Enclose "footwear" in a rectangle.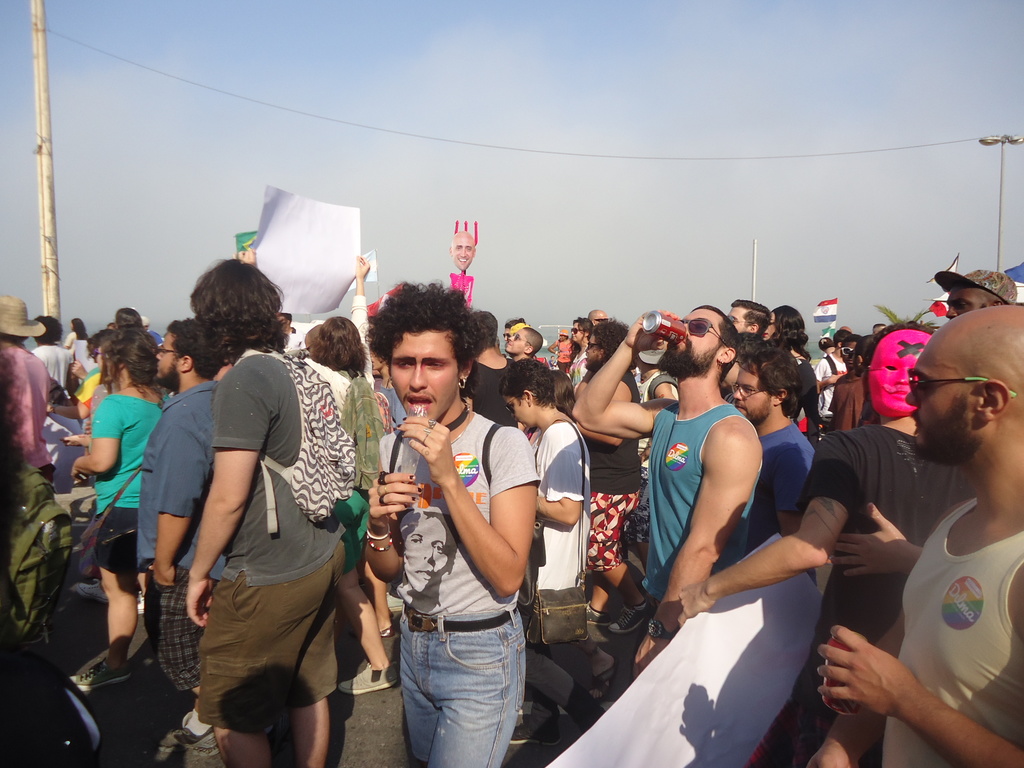
[x1=77, y1=577, x2=109, y2=609].
